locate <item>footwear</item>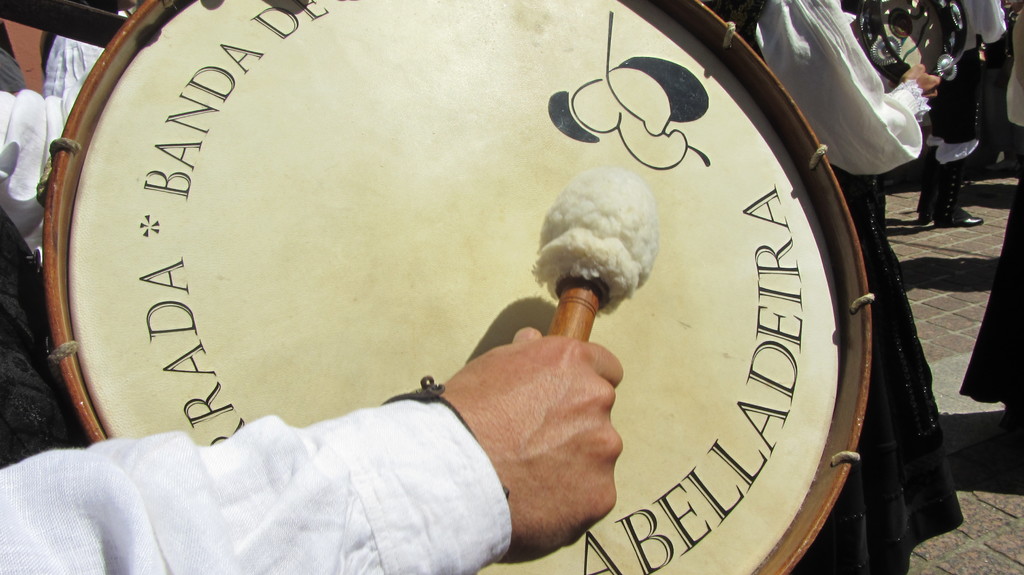
x1=988 y1=161 x2=1016 y2=173
